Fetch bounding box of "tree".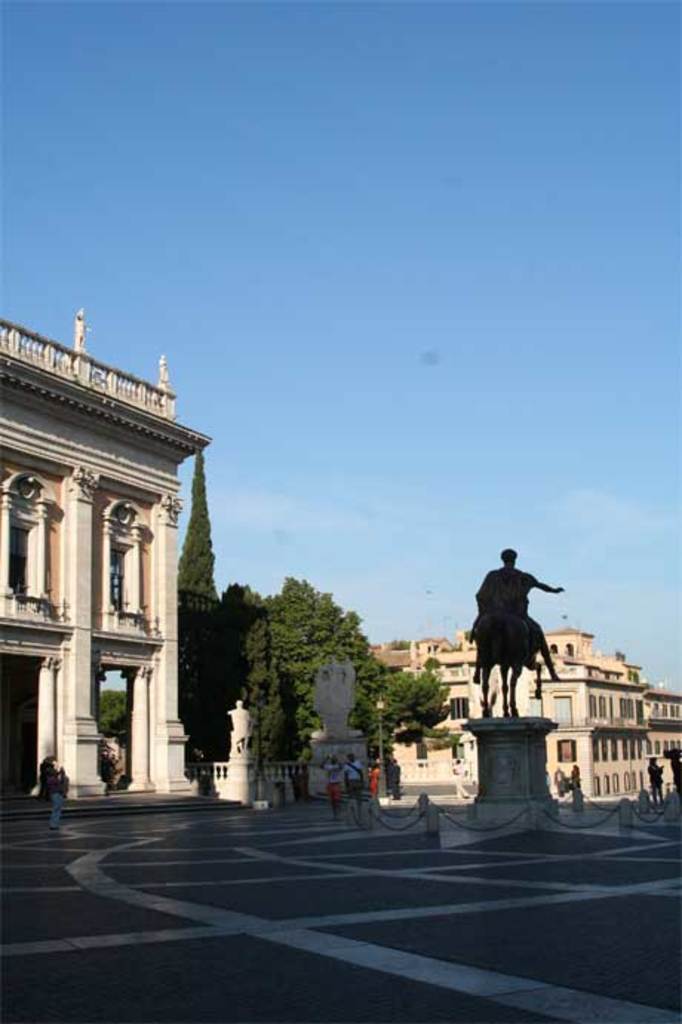
Bbox: l=93, t=692, r=129, b=745.
